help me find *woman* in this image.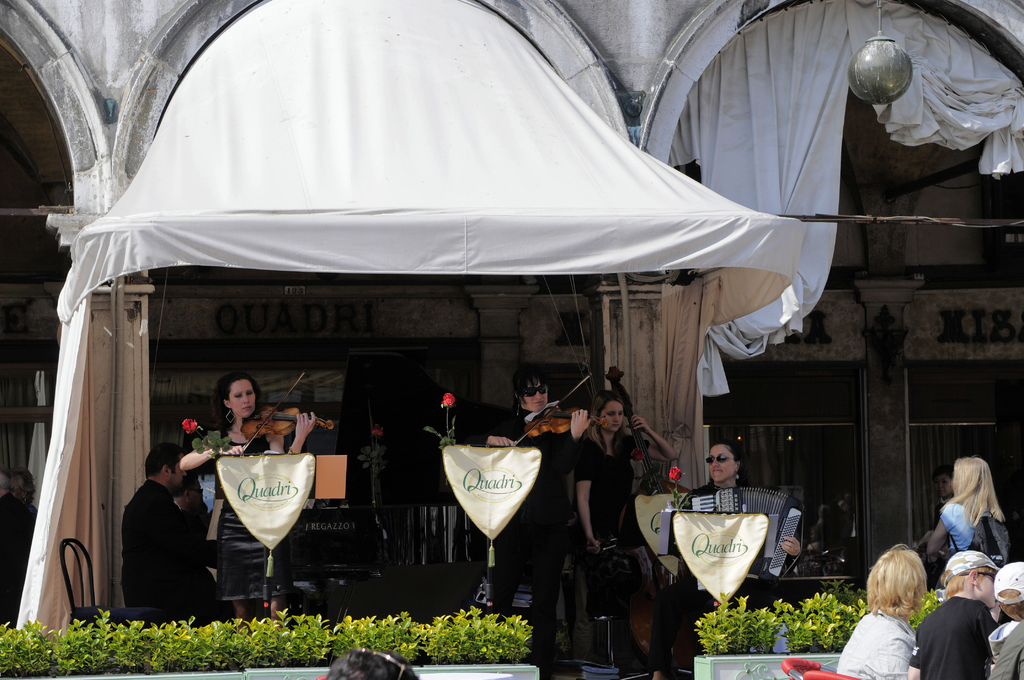
Found it: crop(842, 547, 955, 679).
